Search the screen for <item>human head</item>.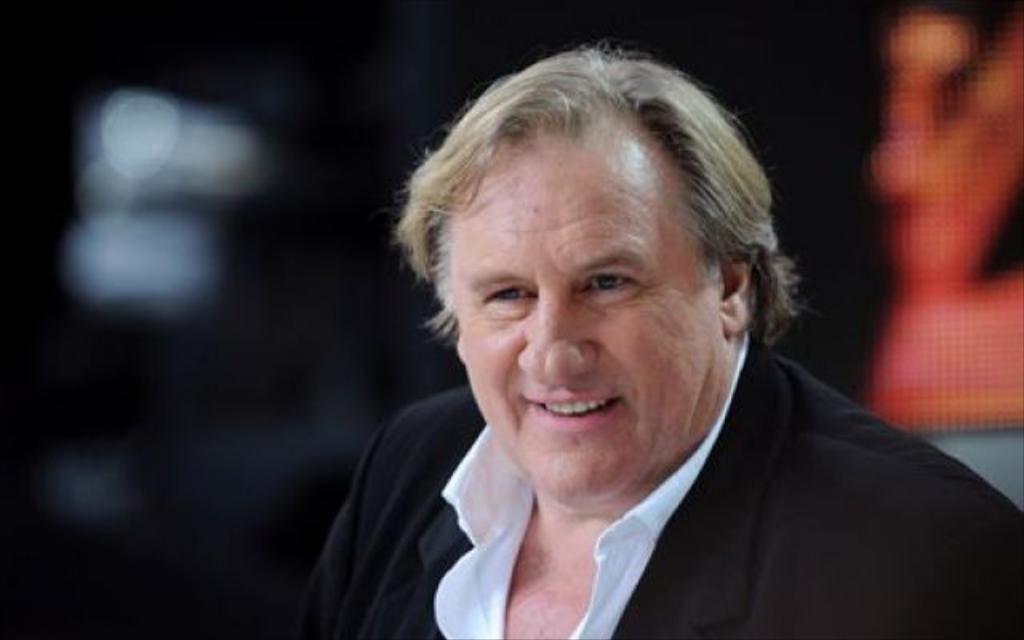
Found at Rect(405, 51, 830, 502).
